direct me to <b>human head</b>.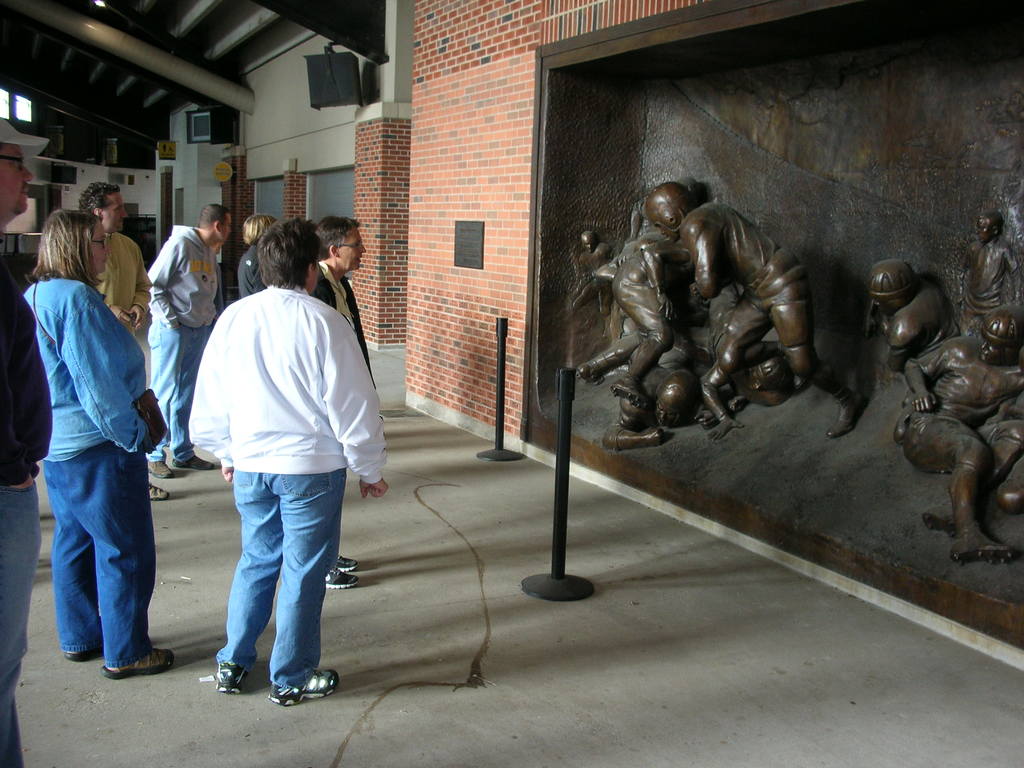
Direction: x1=244, y1=212, x2=276, y2=243.
